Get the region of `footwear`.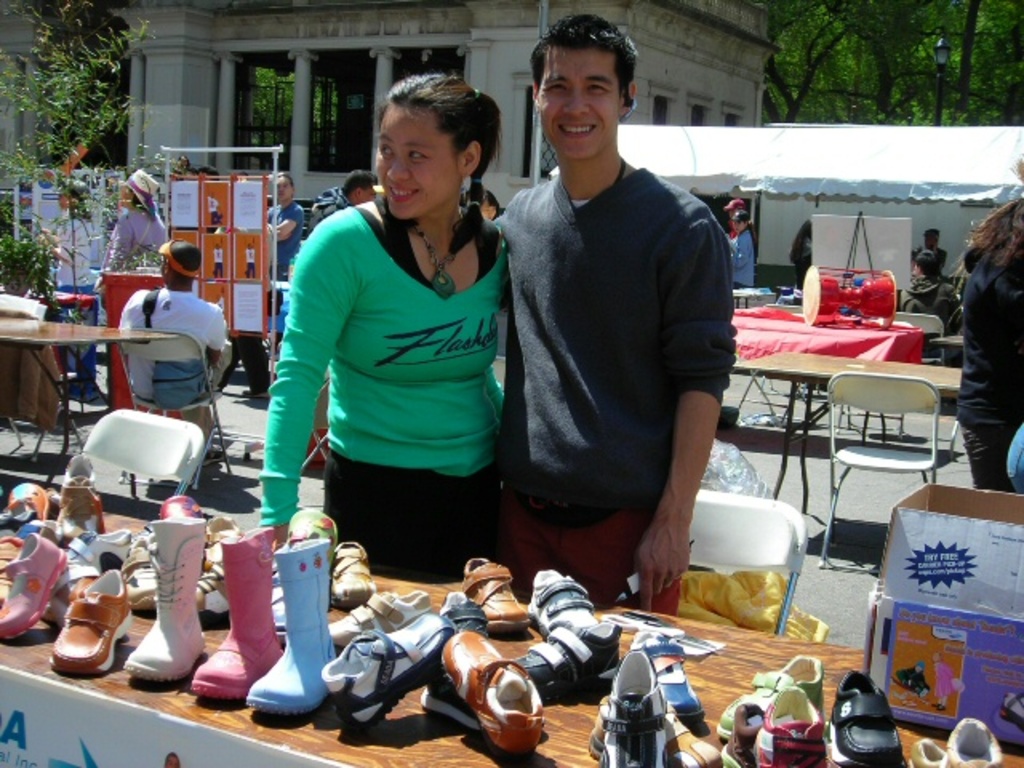
BBox(712, 701, 771, 766).
